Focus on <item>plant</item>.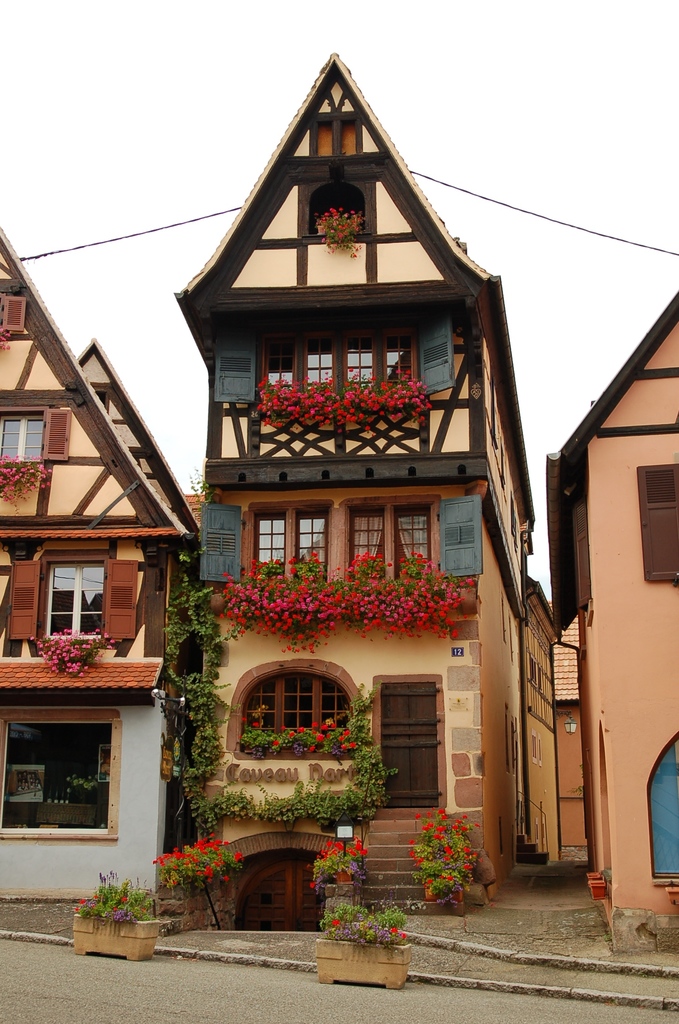
Focused at <bbox>33, 621, 131, 684</bbox>.
